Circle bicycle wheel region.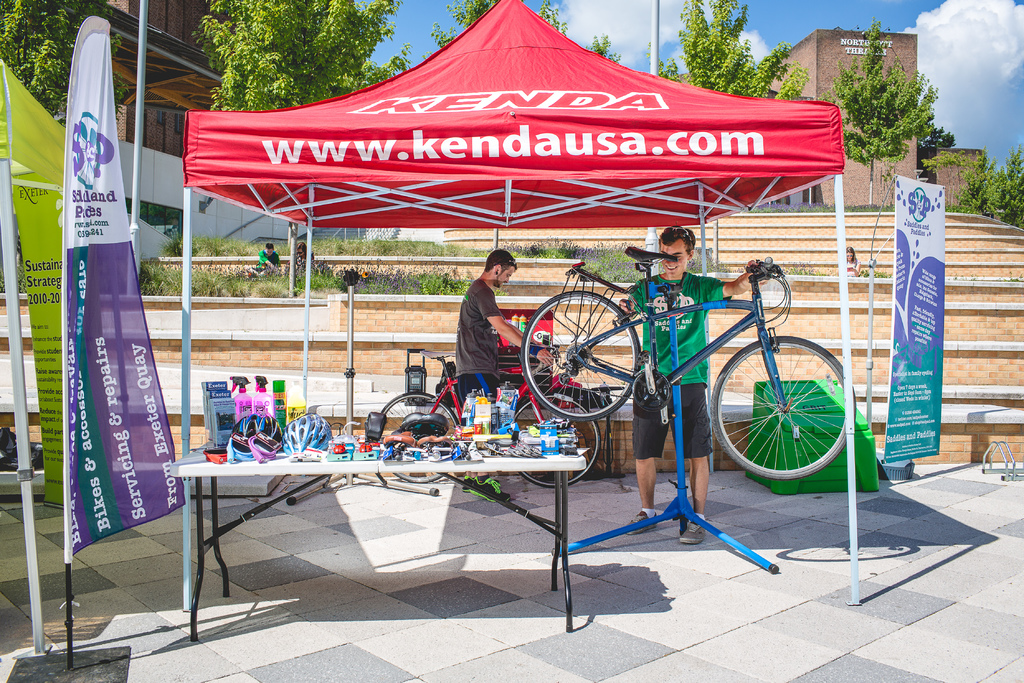
Region: (381,388,459,479).
